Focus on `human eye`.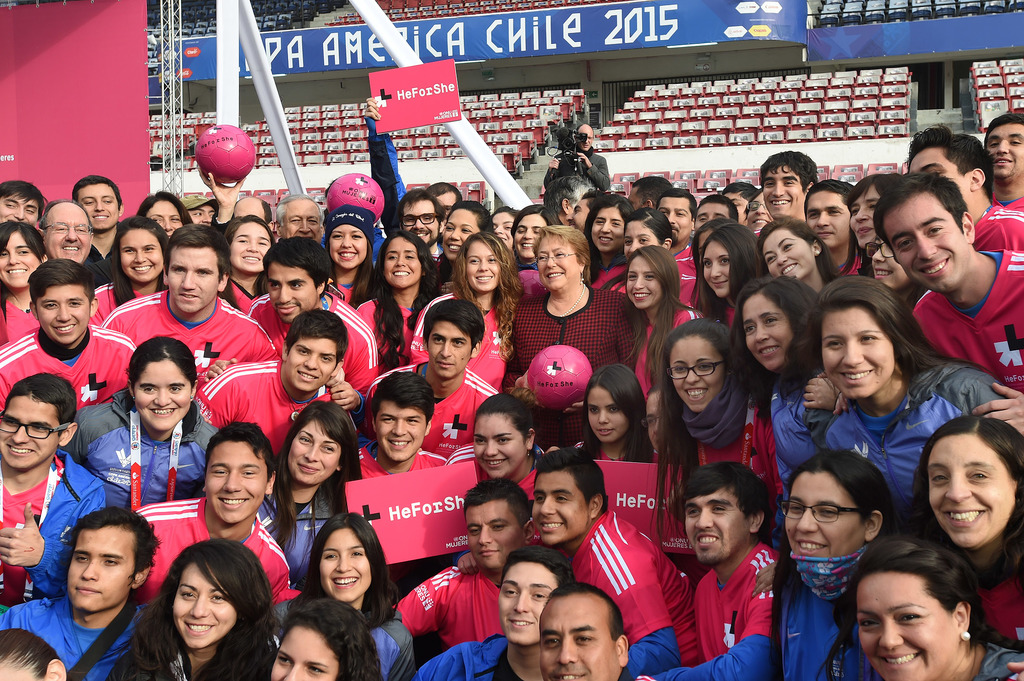
Focused at pyautogui.locateOnScreen(104, 196, 111, 206).
